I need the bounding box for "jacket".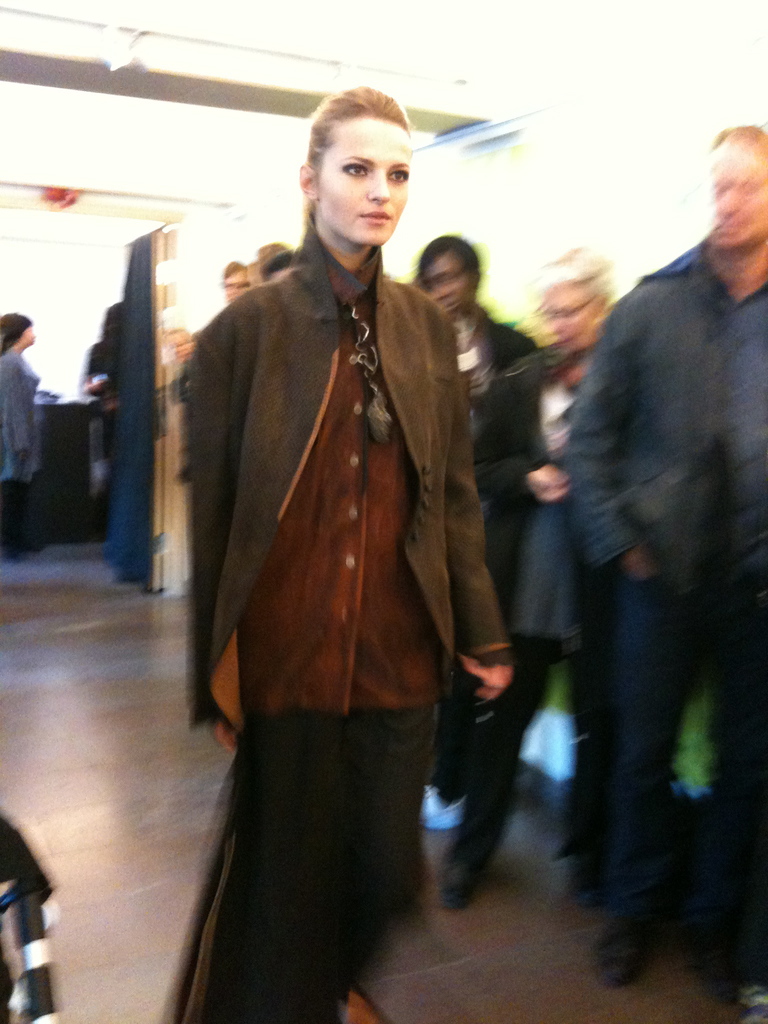
Here it is: <box>188,217,508,729</box>.
